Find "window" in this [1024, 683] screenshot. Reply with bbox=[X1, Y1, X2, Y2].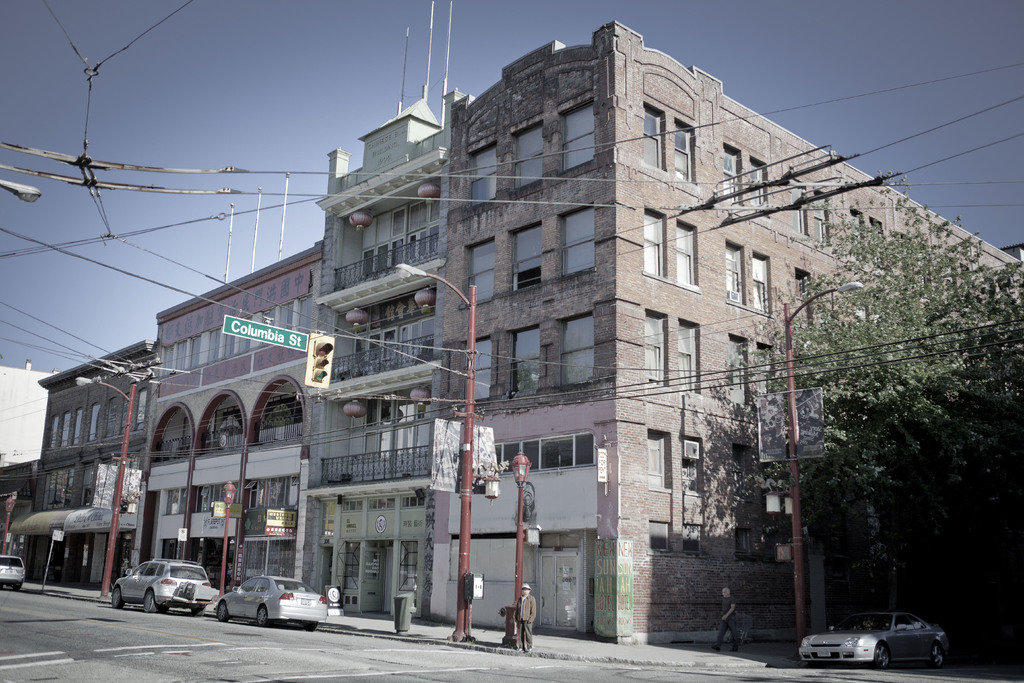
bbox=[511, 115, 544, 185].
